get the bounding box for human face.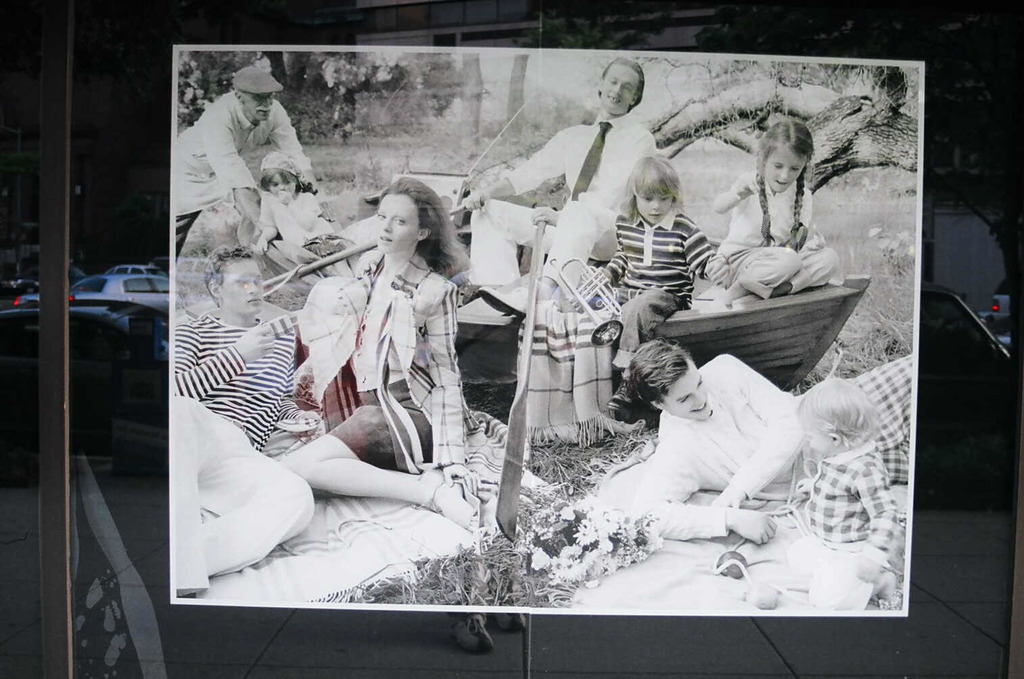
BBox(601, 64, 638, 115).
